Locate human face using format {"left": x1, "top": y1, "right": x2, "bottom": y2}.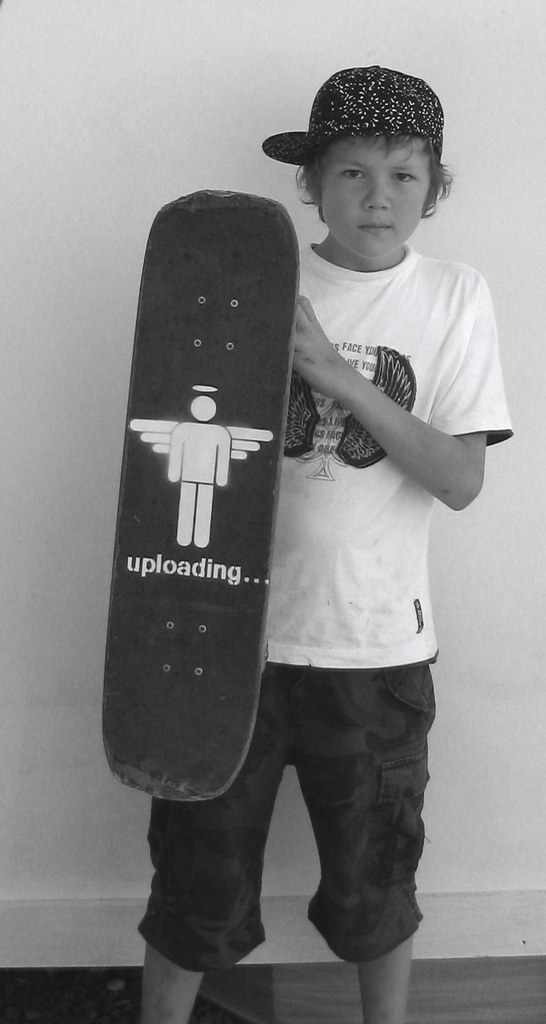
{"left": 318, "top": 123, "right": 435, "bottom": 263}.
